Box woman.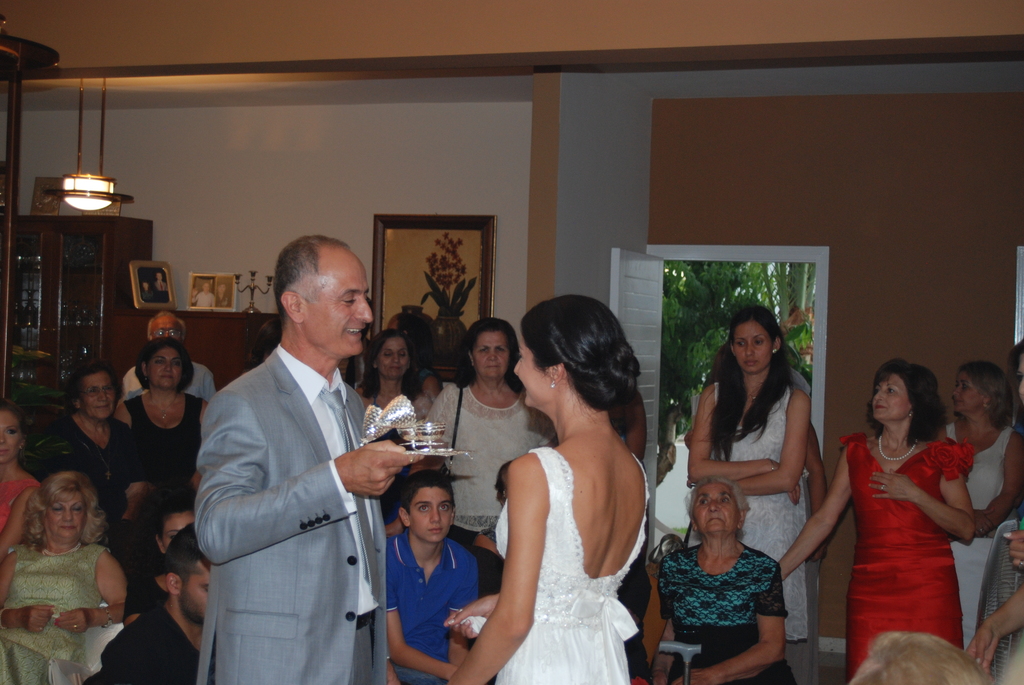
<region>643, 472, 797, 684</region>.
